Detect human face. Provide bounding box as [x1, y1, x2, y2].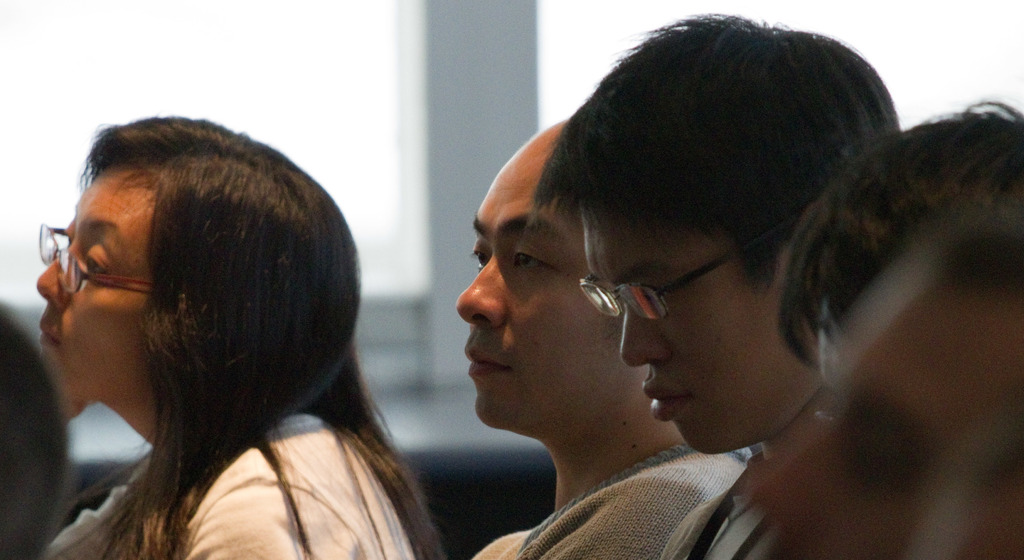
[31, 154, 157, 410].
